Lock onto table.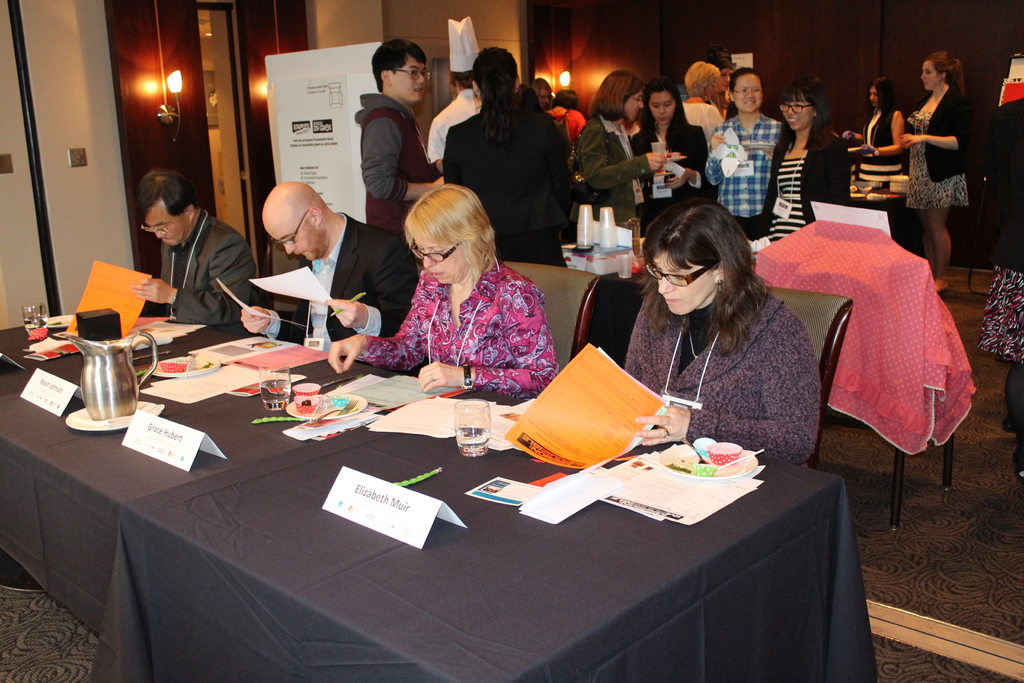
Locked: region(135, 388, 813, 682).
